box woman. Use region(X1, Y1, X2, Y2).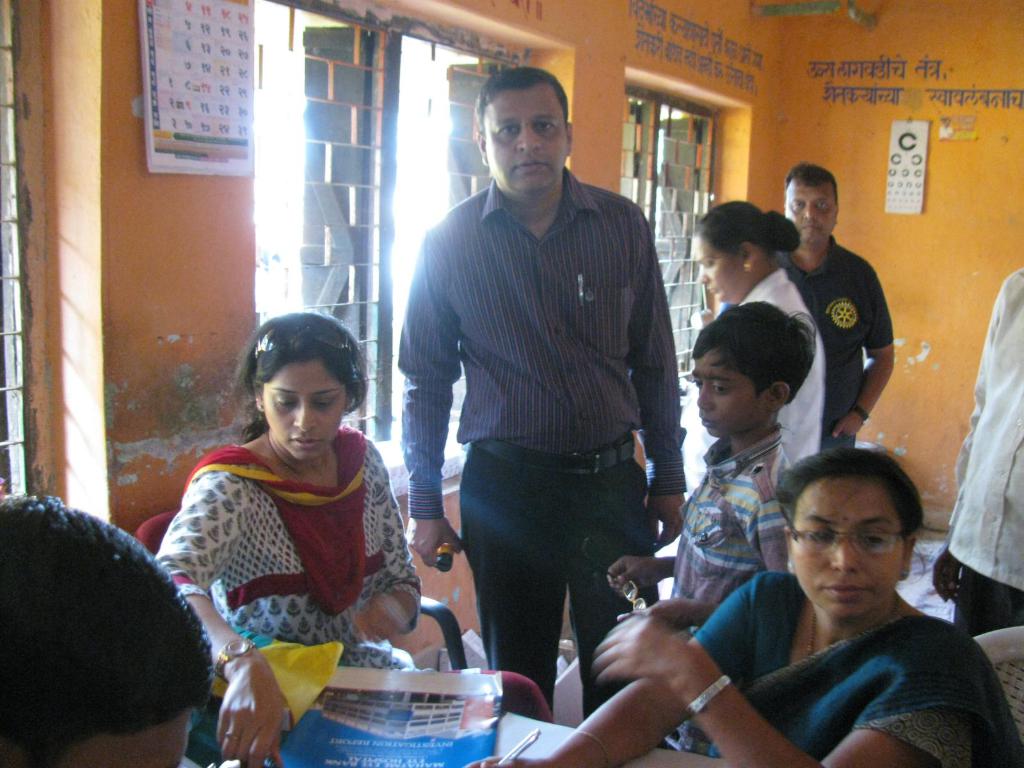
region(456, 443, 1023, 767).
